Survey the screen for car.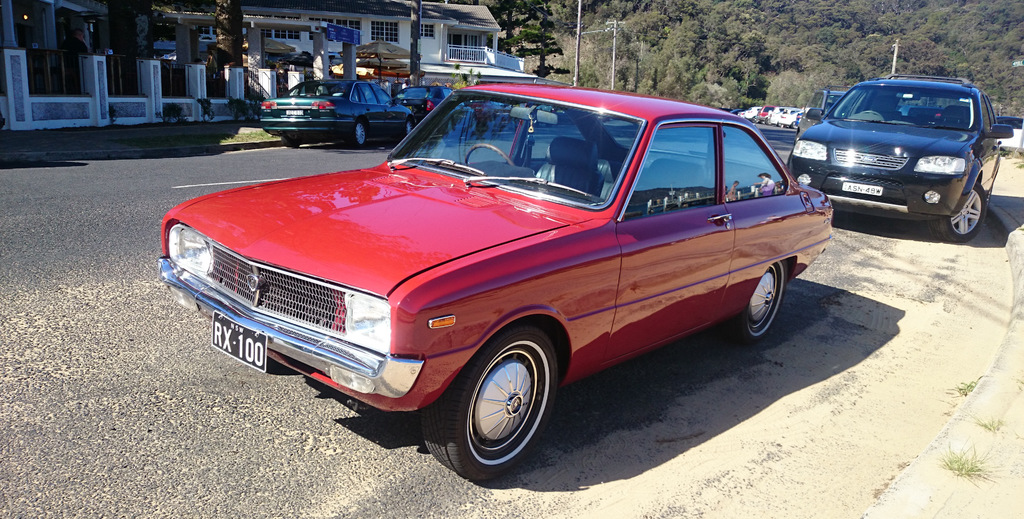
Survey found: bbox=(253, 73, 417, 154).
